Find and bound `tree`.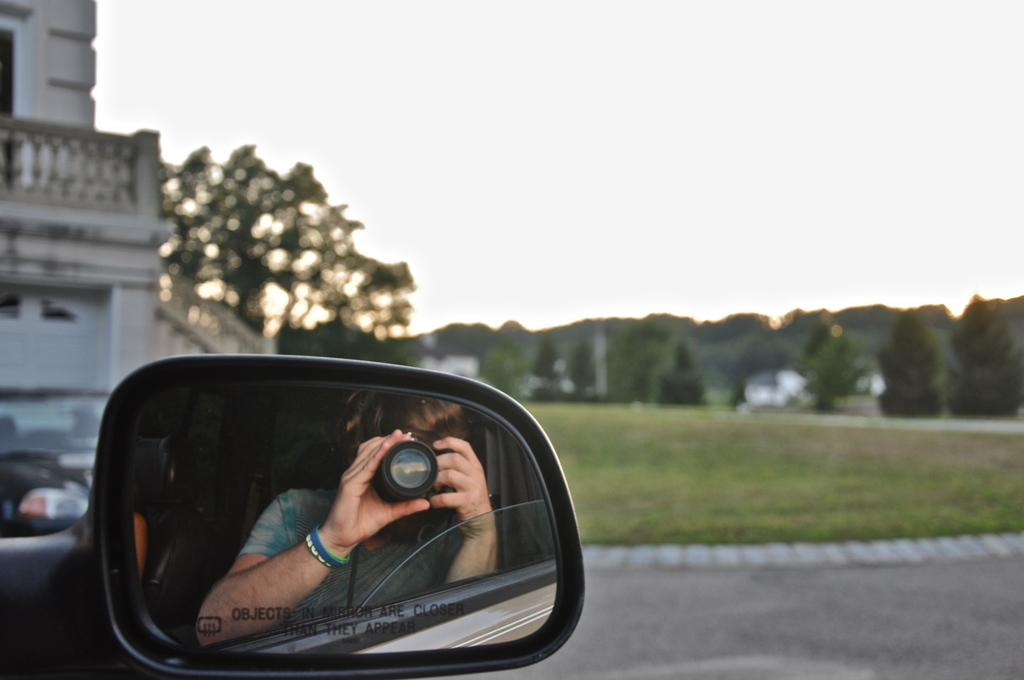
Bound: box=[602, 317, 682, 403].
